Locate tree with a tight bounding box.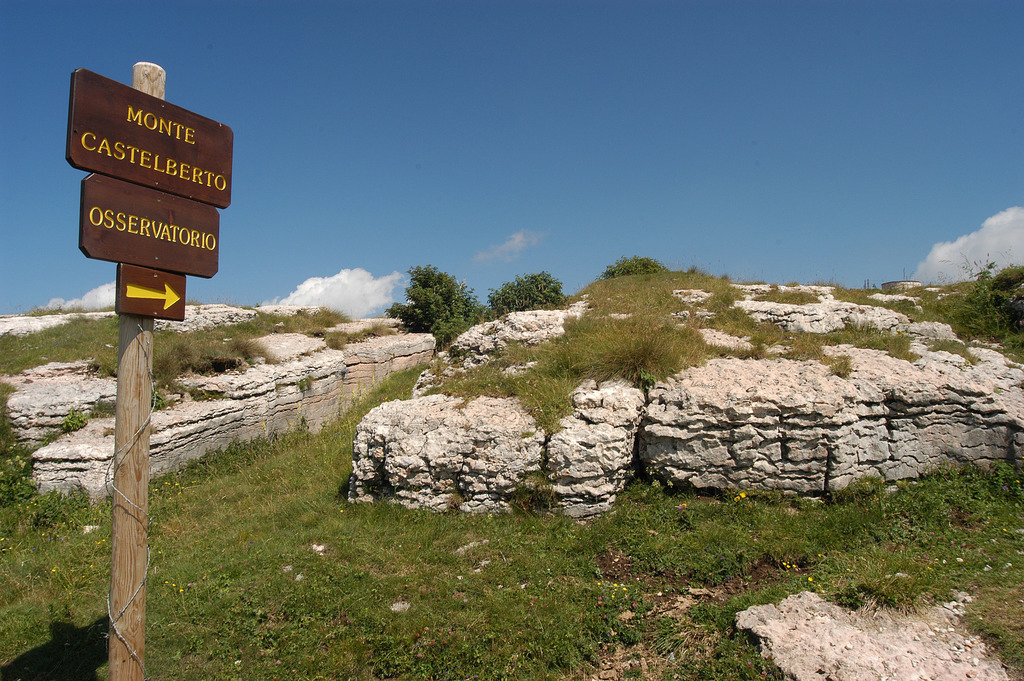
BBox(604, 246, 665, 284).
